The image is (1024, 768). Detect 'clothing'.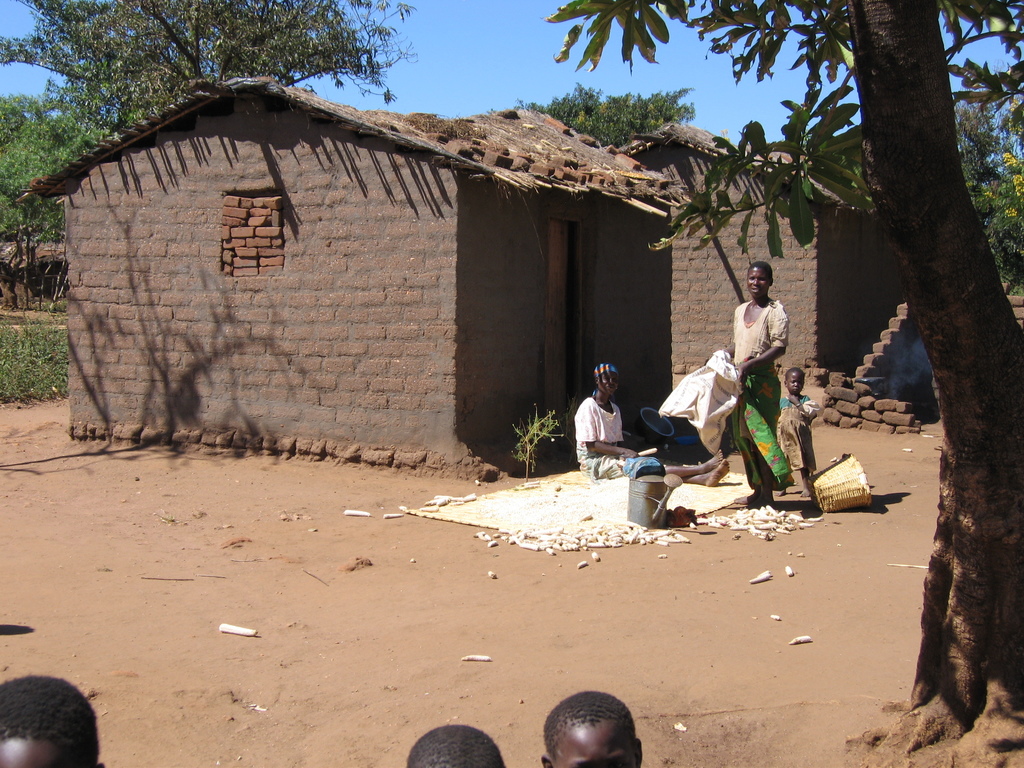
Detection: {"left": 733, "top": 295, "right": 794, "bottom": 492}.
